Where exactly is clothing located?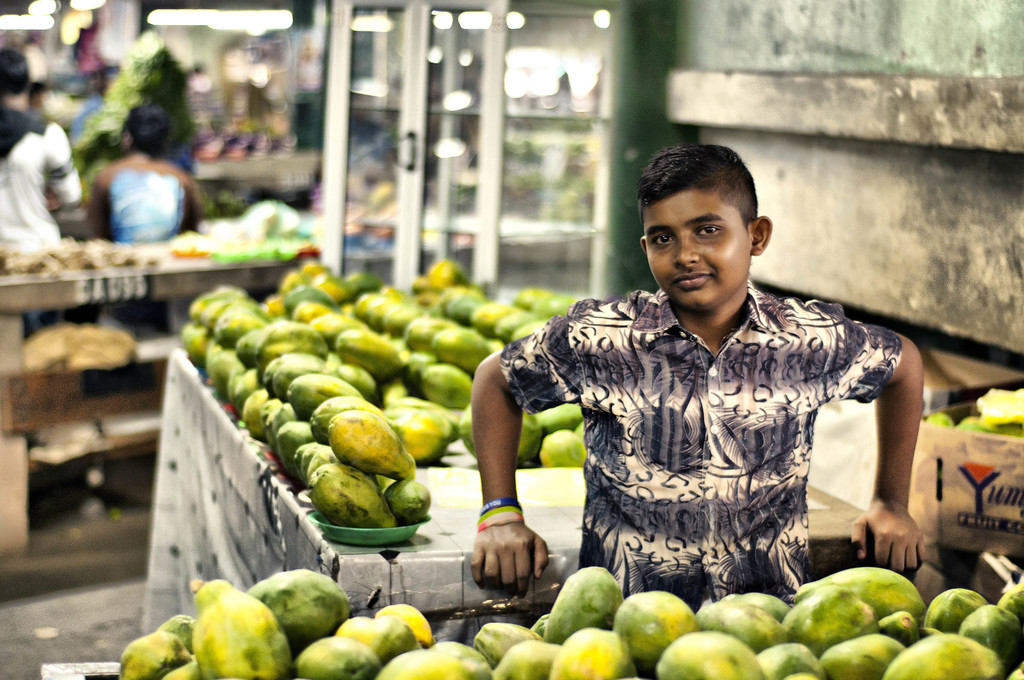
Its bounding box is <box>106,171,184,247</box>.
